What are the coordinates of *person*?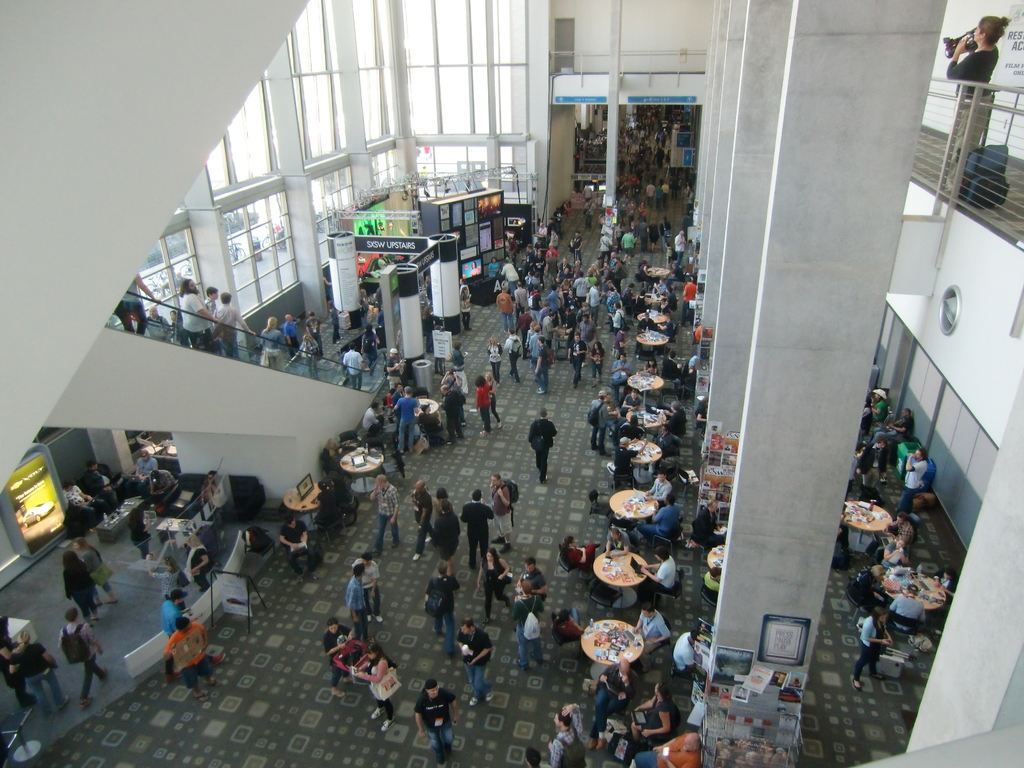
bbox=(475, 547, 517, 621).
